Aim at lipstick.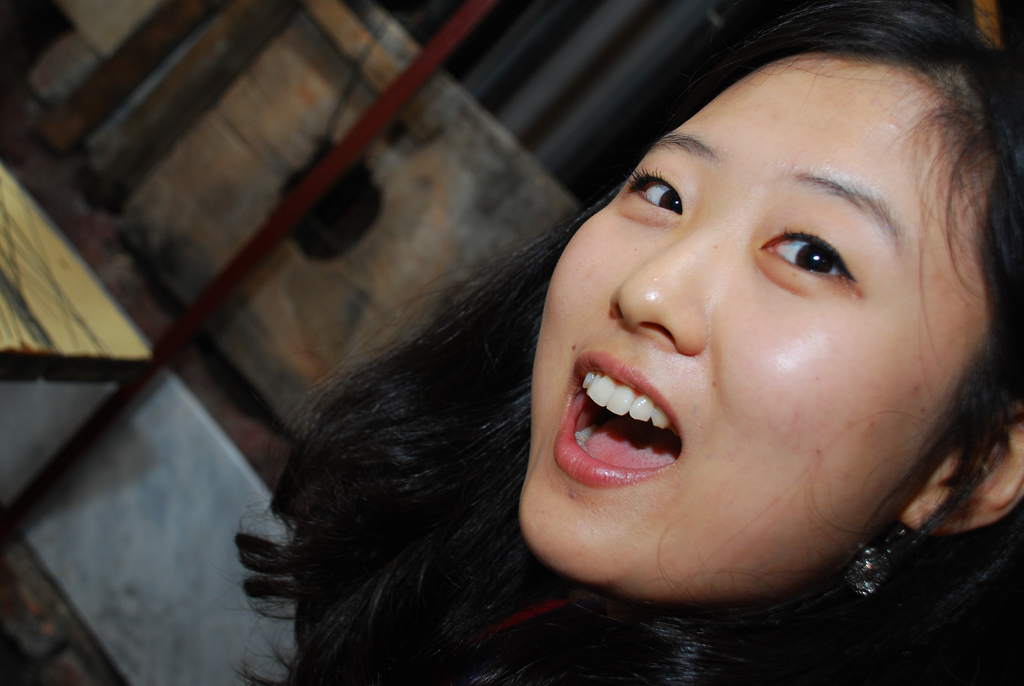
Aimed at x1=552 y1=349 x2=685 y2=489.
